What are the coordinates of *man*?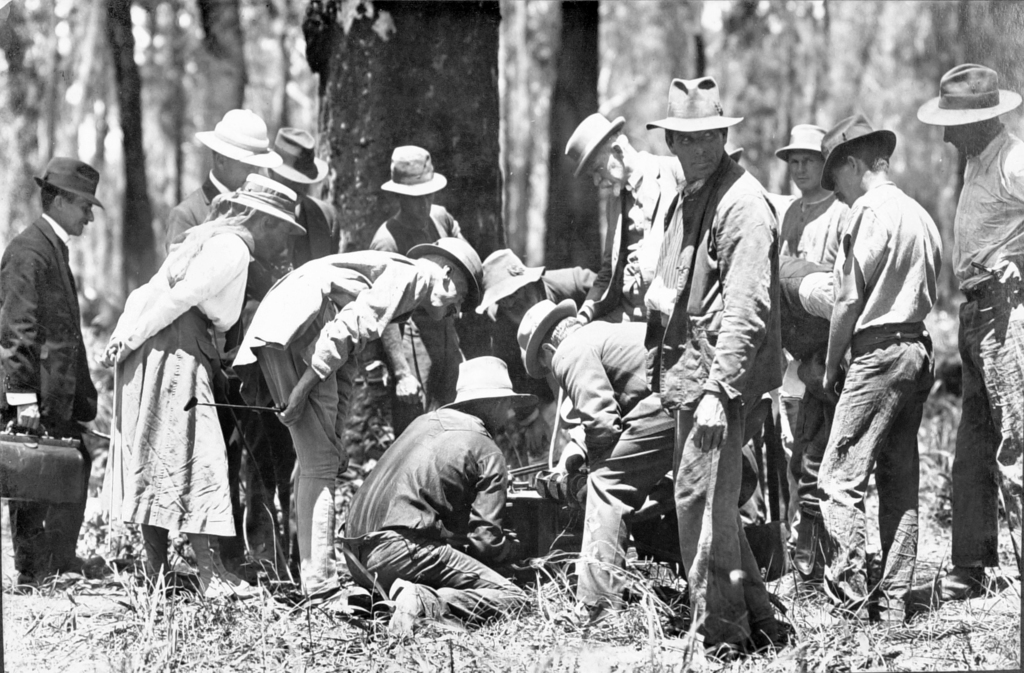
l=229, t=235, r=488, b=583.
